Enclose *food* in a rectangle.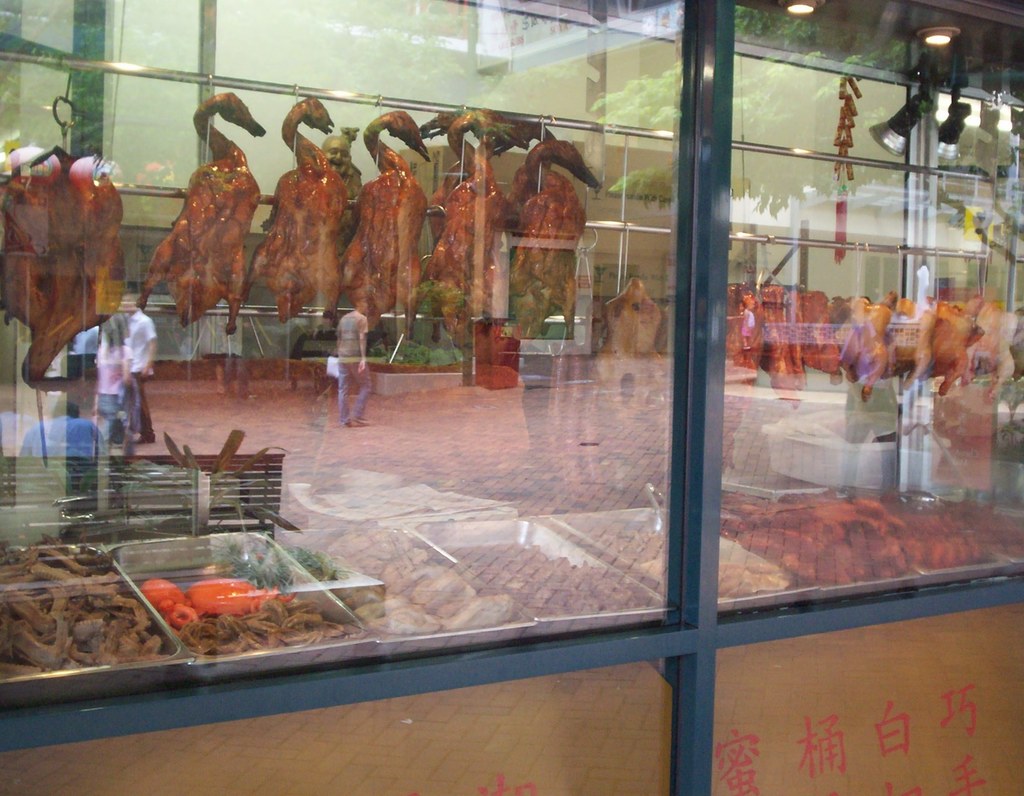
x1=243, y1=95, x2=353, y2=334.
